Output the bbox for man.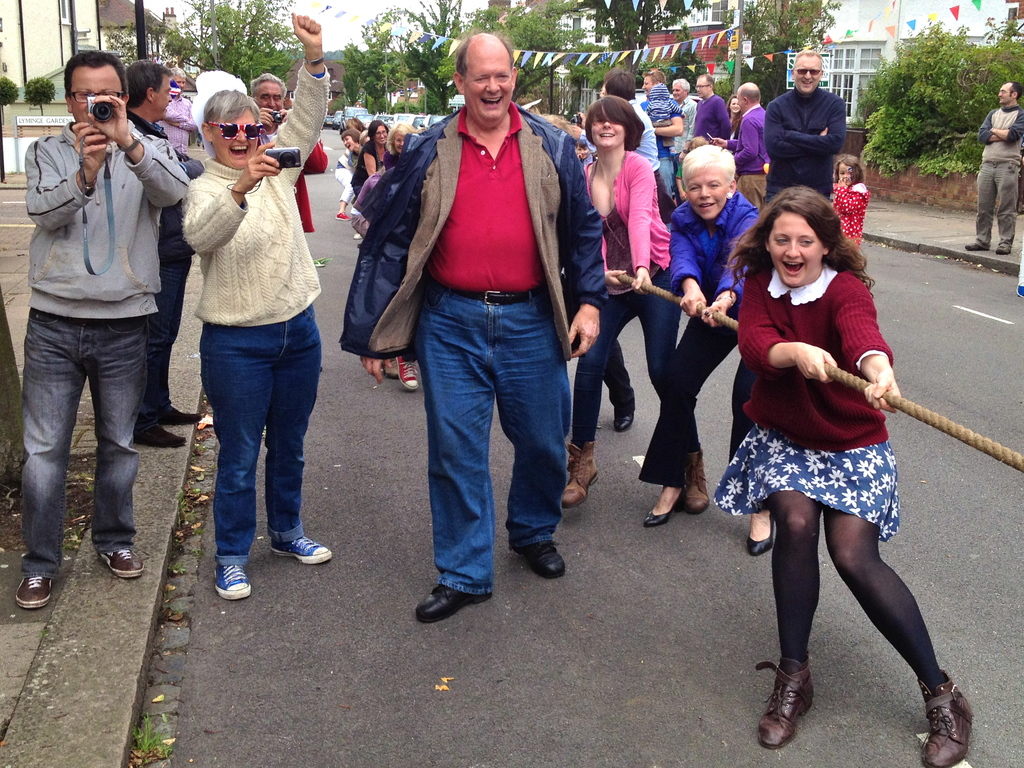
<bbox>691, 69, 740, 145</bbox>.
